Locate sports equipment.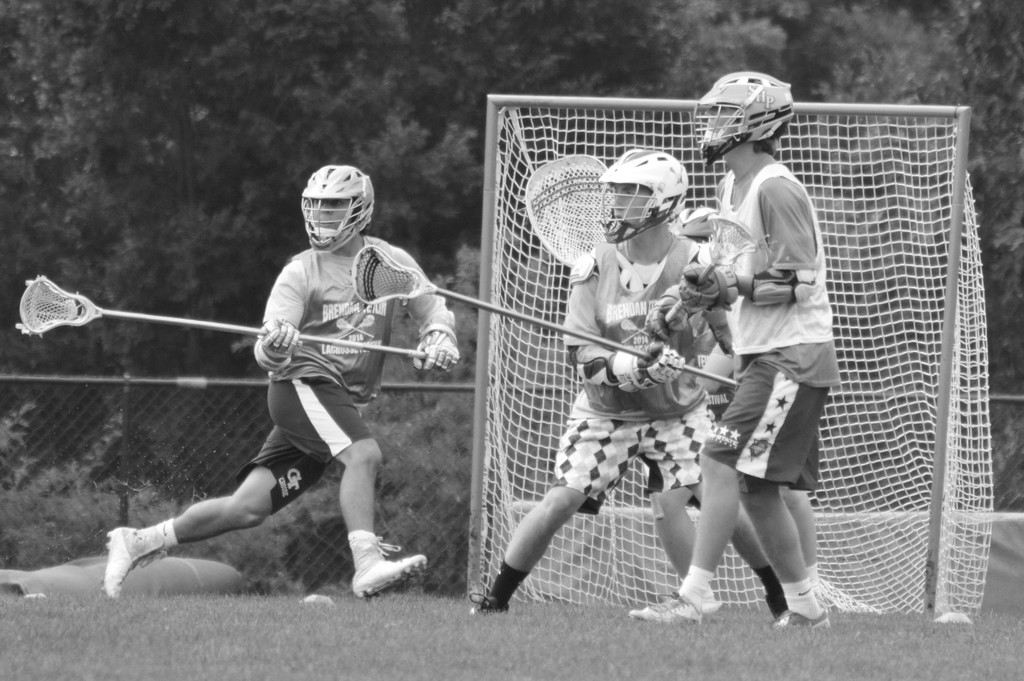
Bounding box: l=675, t=260, r=736, b=313.
